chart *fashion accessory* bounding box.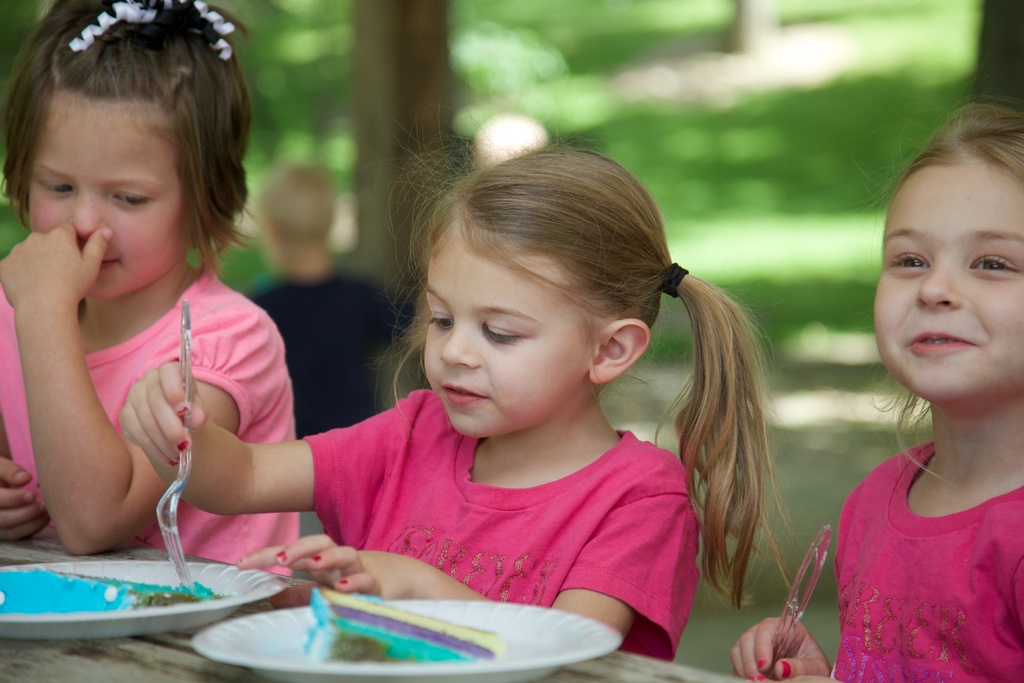
Charted: bbox=[175, 440, 189, 452].
